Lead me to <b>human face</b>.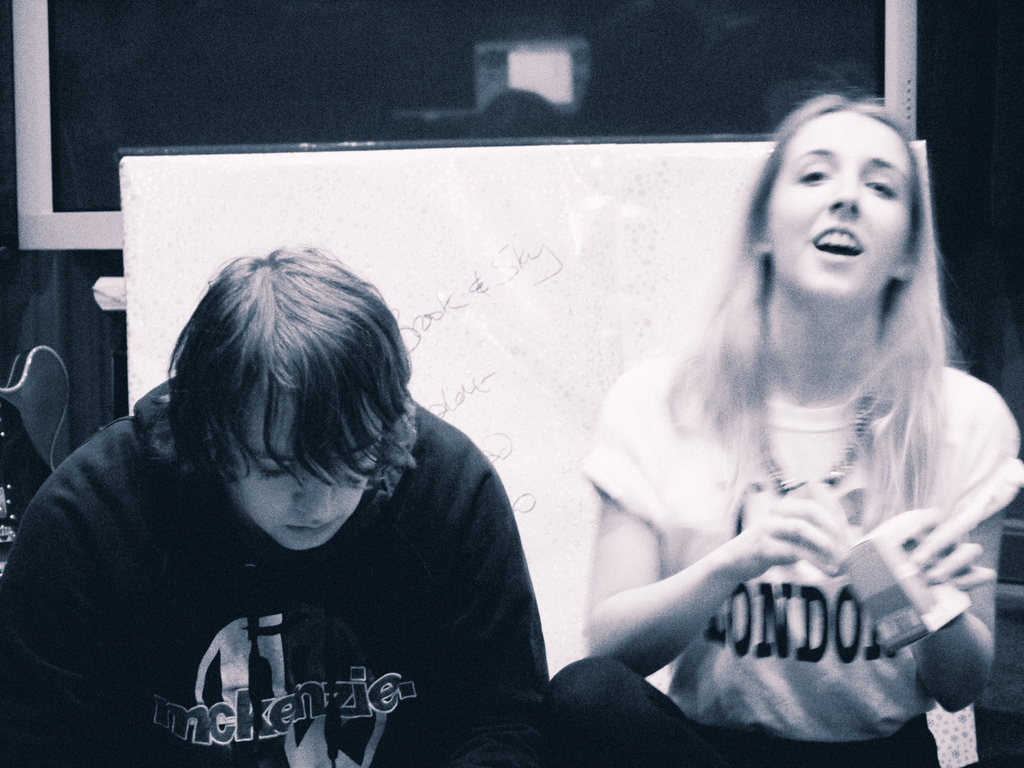
Lead to (x1=768, y1=108, x2=915, y2=290).
